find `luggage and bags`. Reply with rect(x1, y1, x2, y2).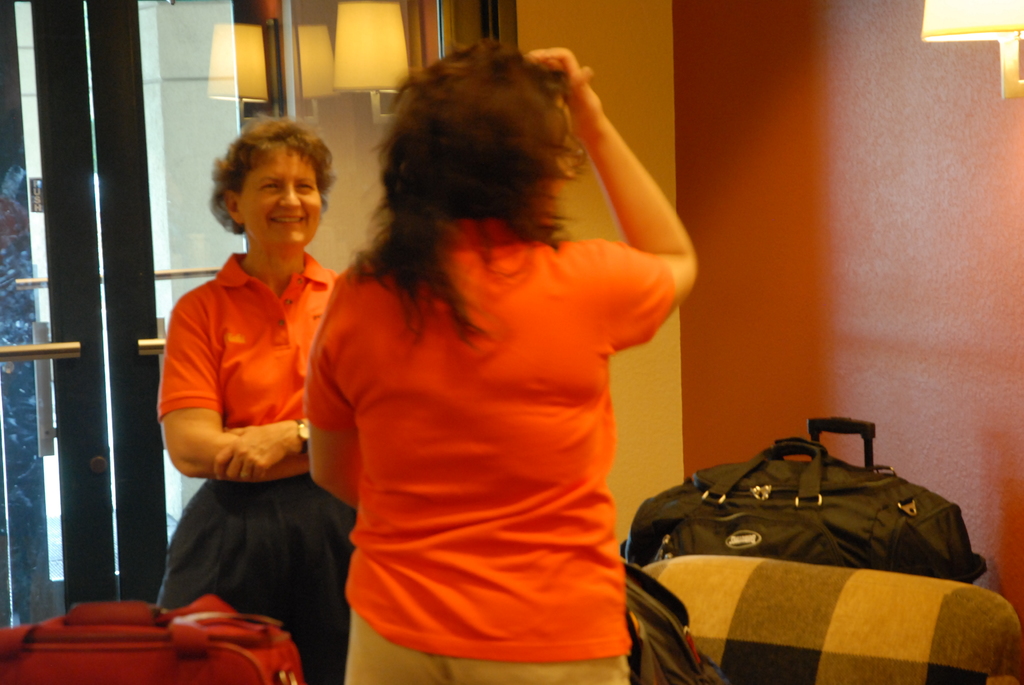
rect(616, 553, 739, 684).
